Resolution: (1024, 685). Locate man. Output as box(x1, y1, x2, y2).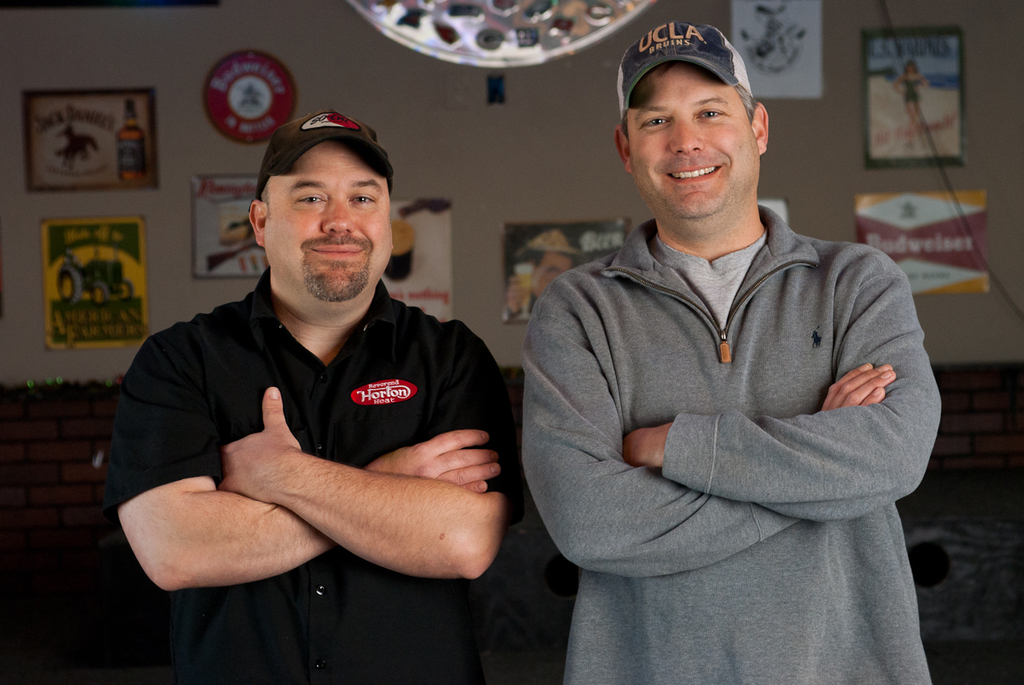
box(513, 15, 934, 684).
